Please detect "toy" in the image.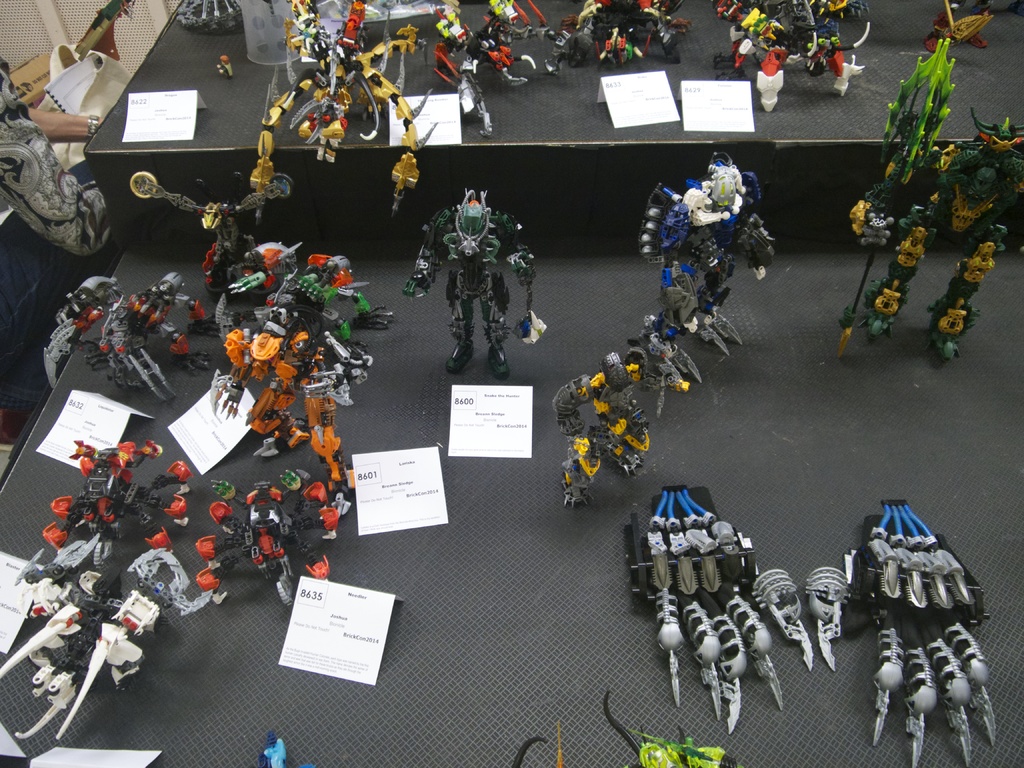
209,312,361,495.
